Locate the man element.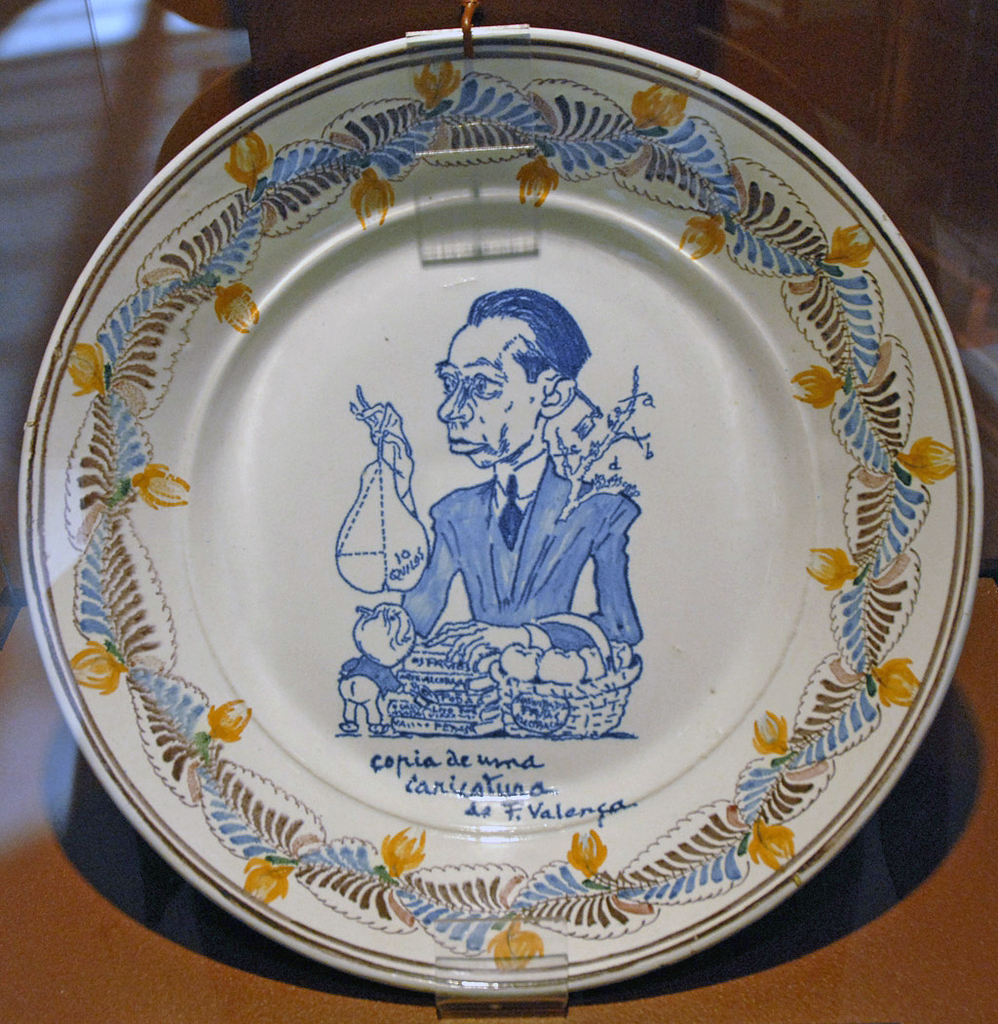
Element bbox: crop(342, 279, 662, 698).
